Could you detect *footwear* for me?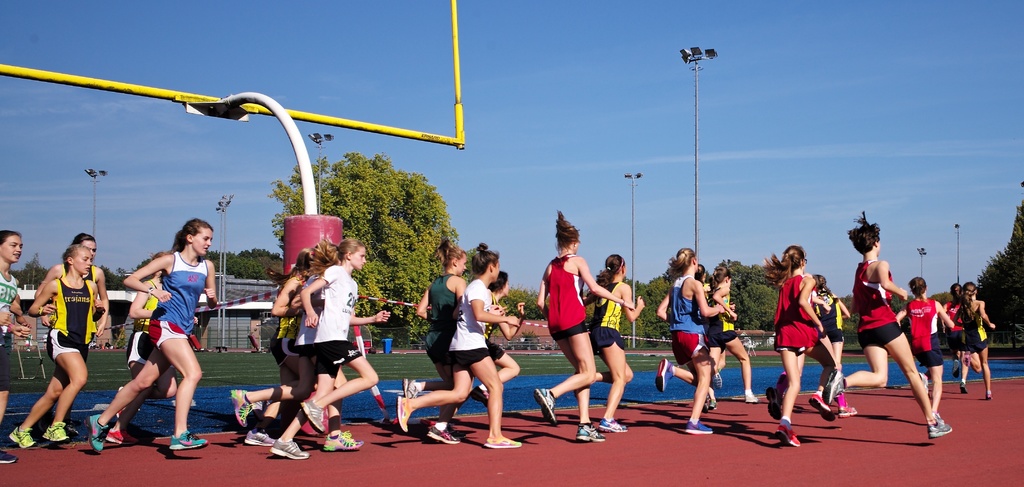
Detection result: {"x1": 810, "y1": 393, "x2": 835, "y2": 420}.
